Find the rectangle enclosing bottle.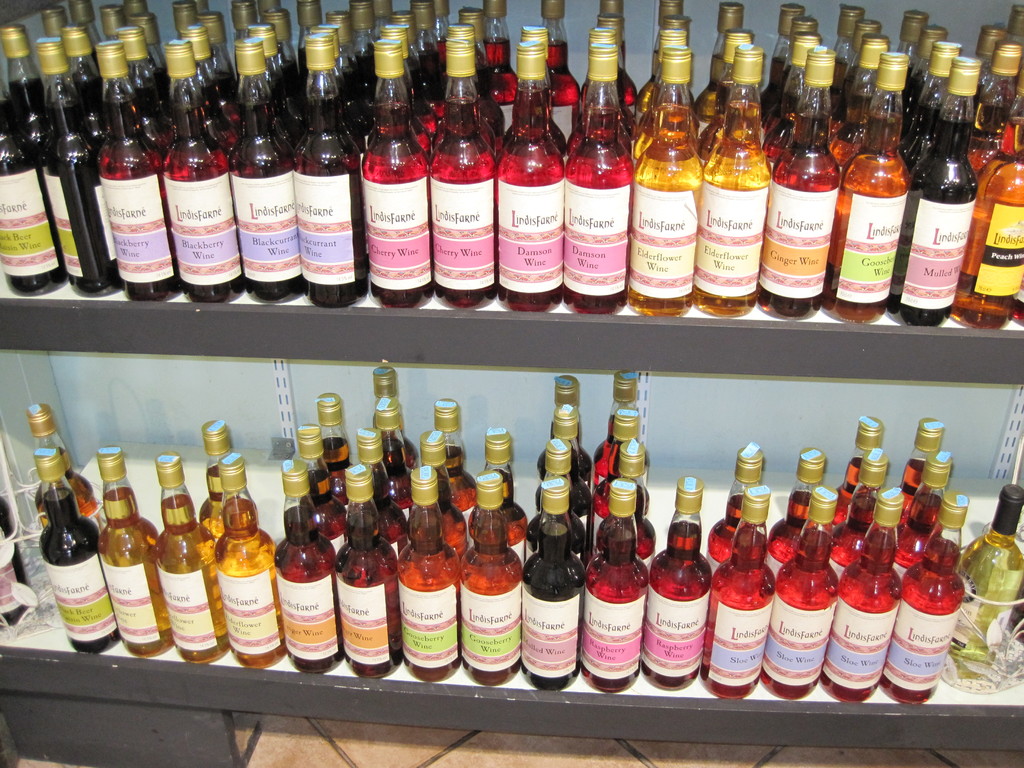
218,454,289,669.
